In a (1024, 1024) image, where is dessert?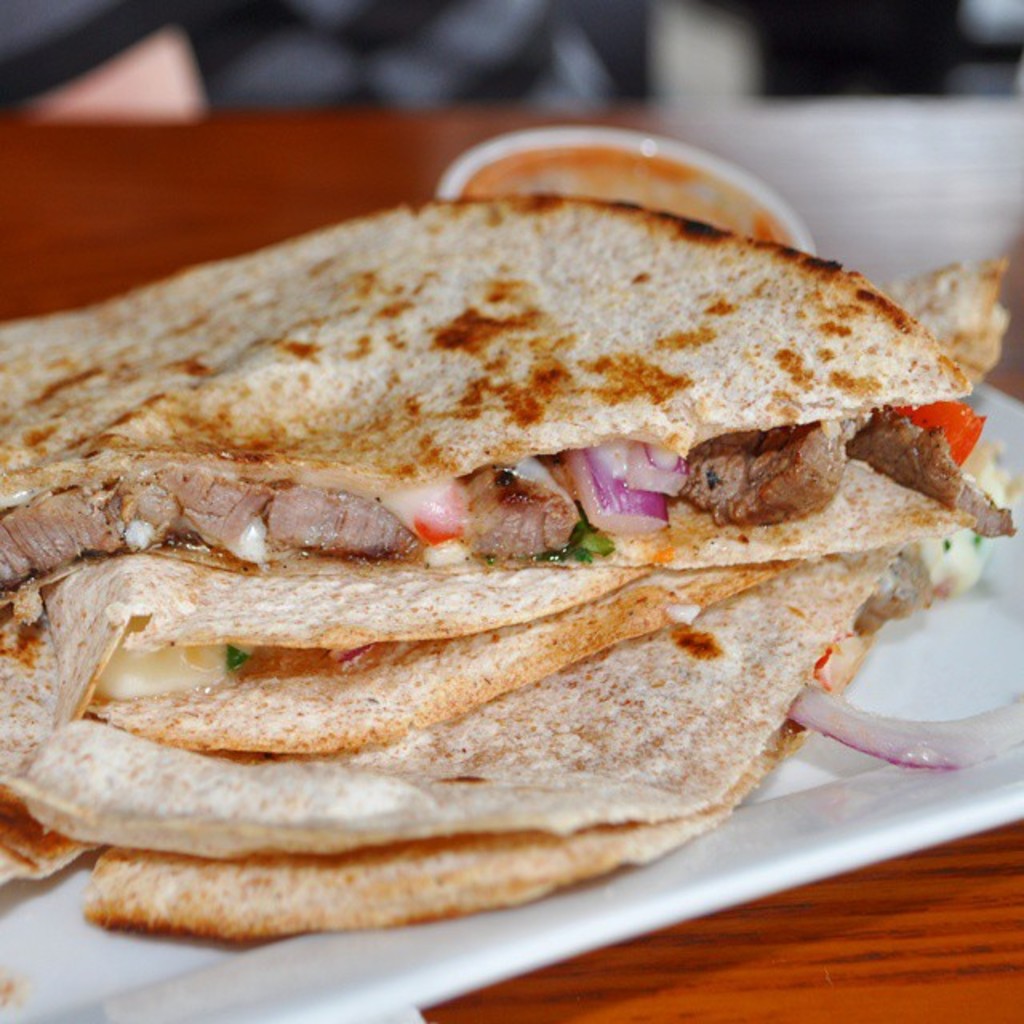
left=14, top=195, right=997, bottom=920.
